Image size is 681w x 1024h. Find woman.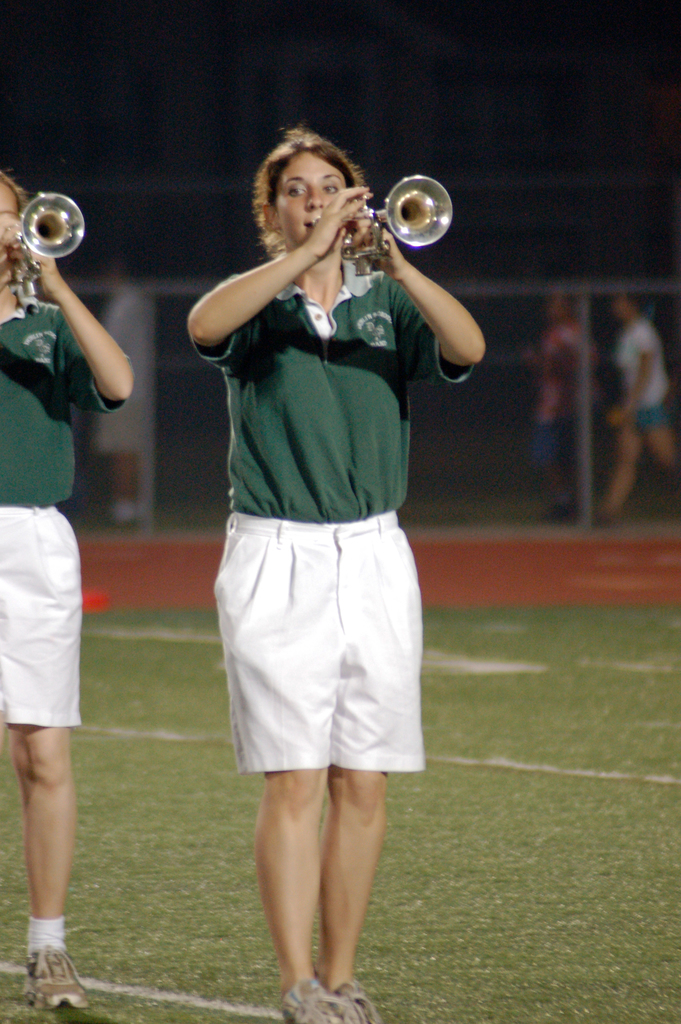
bbox(0, 172, 136, 1015).
